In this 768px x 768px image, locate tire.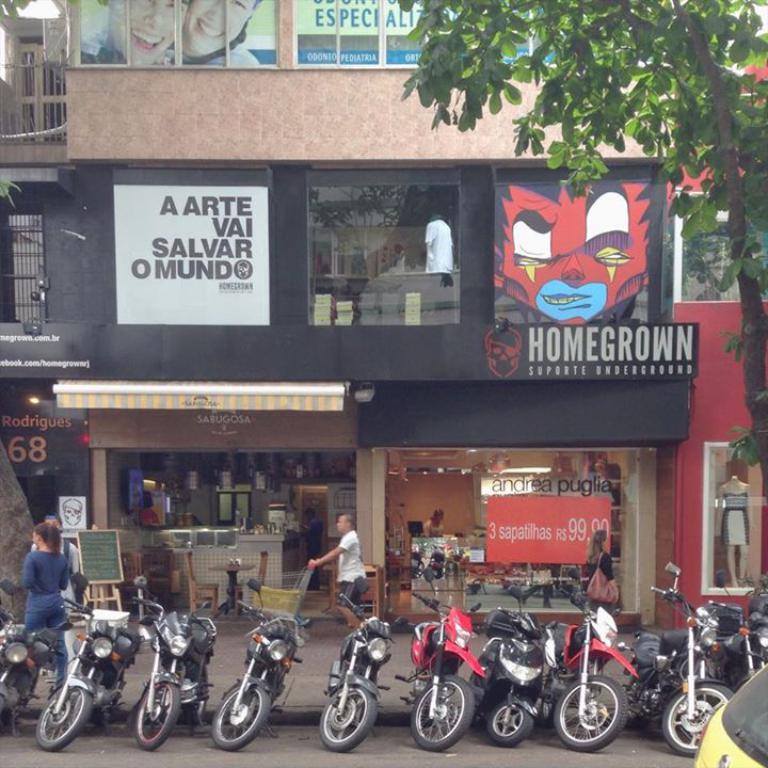
Bounding box: l=209, t=686, r=274, b=747.
